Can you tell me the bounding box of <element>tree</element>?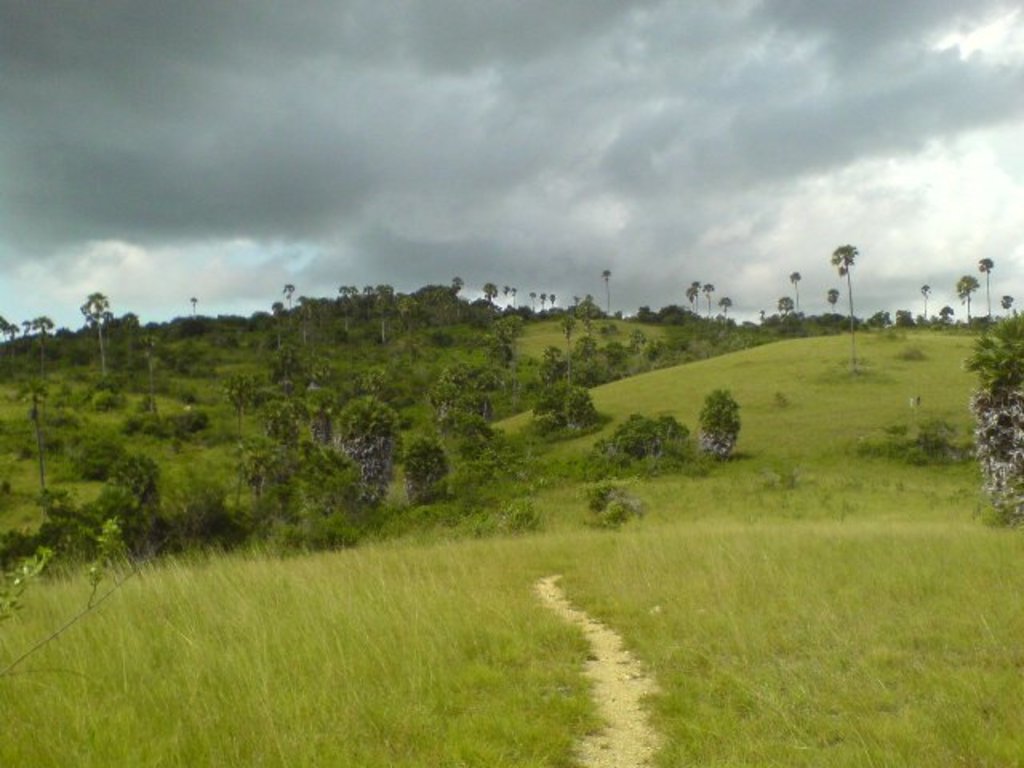
(891,304,910,326).
